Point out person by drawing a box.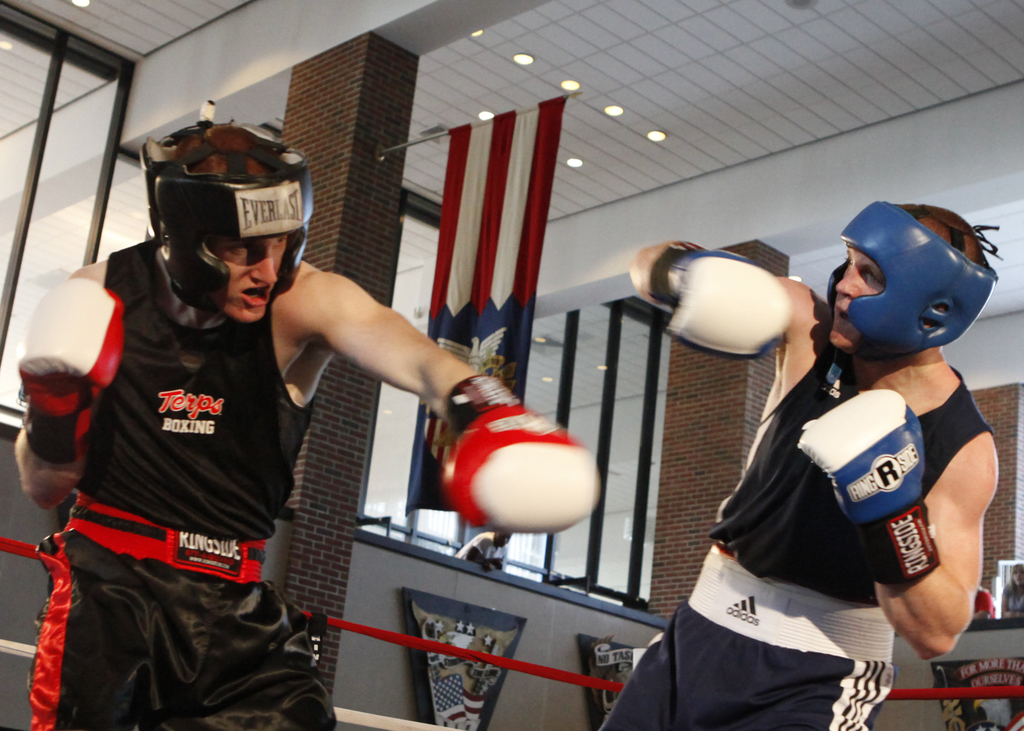
40:109:433:721.
